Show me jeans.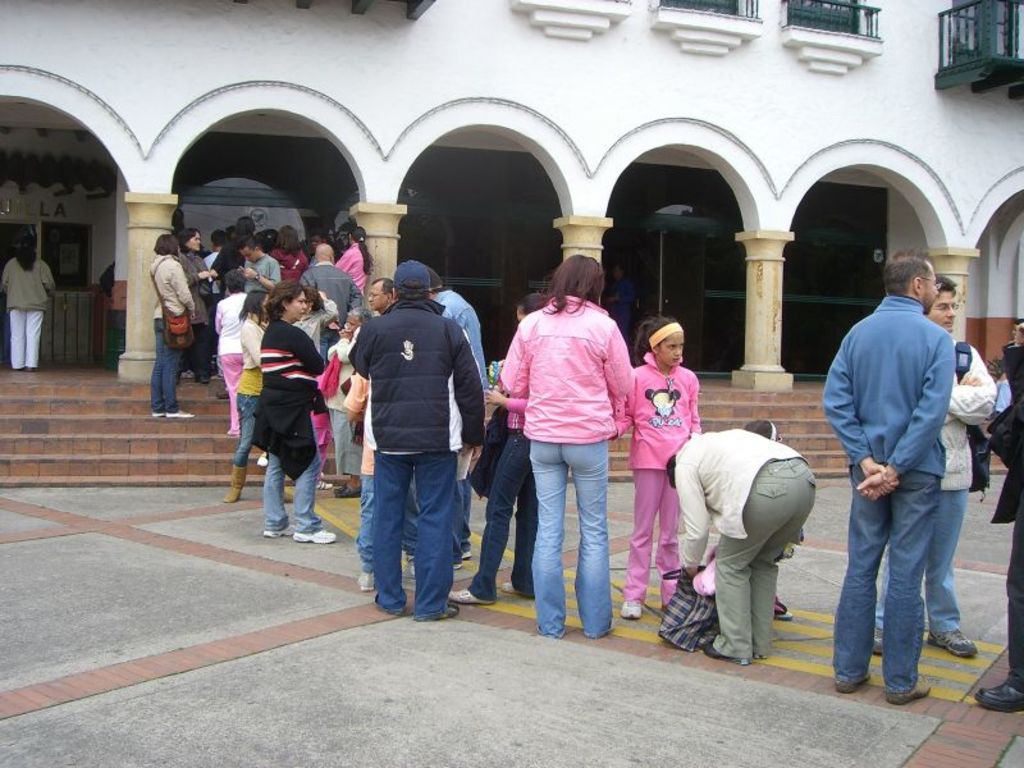
jeans is here: box(358, 476, 374, 575).
